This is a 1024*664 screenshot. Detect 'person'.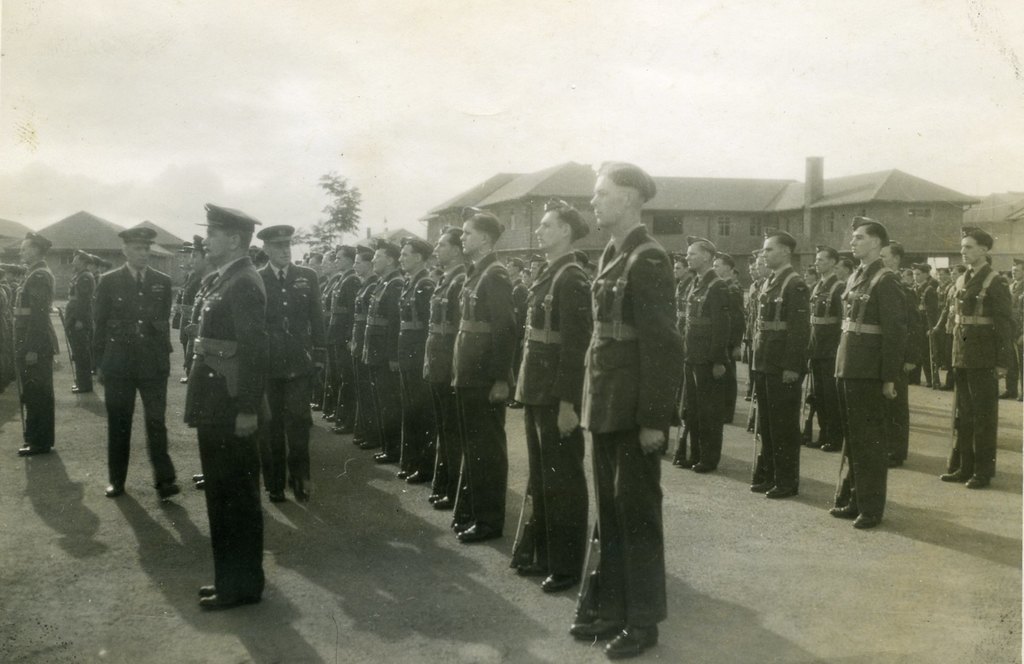
rect(317, 244, 353, 425).
